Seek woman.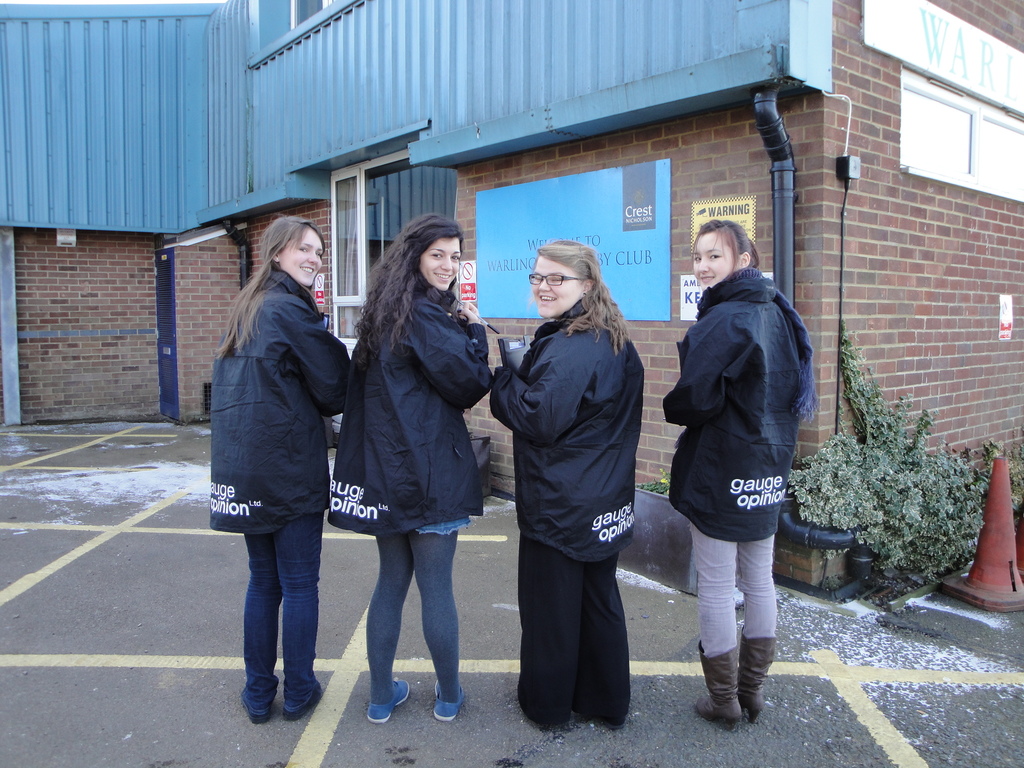
488 234 648 736.
